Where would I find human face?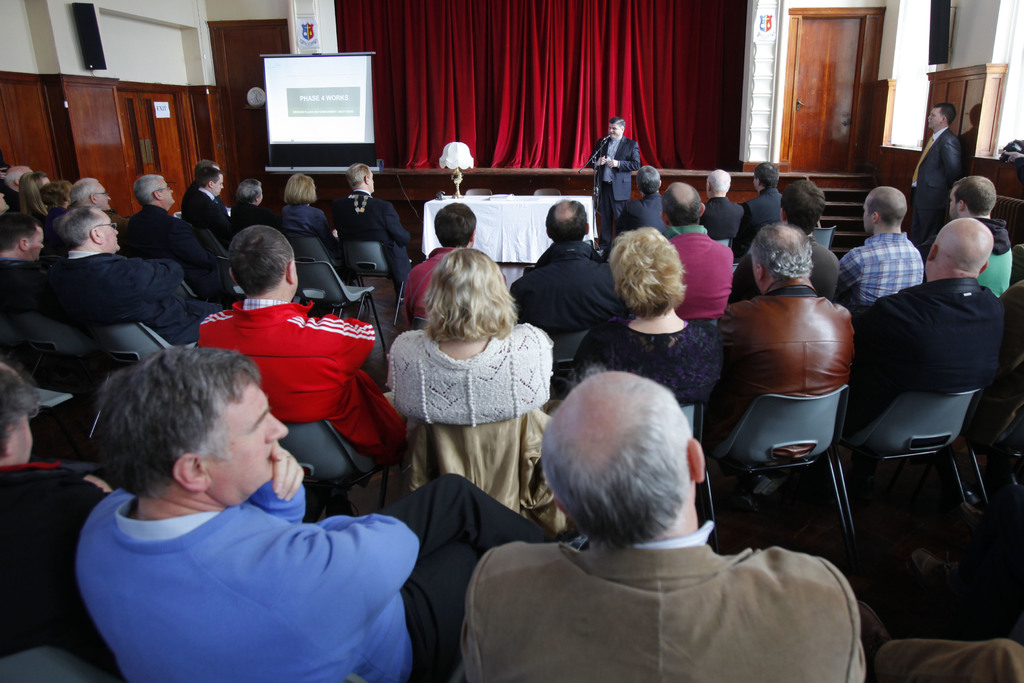
At {"x1": 862, "y1": 194, "x2": 874, "y2": 235}.
